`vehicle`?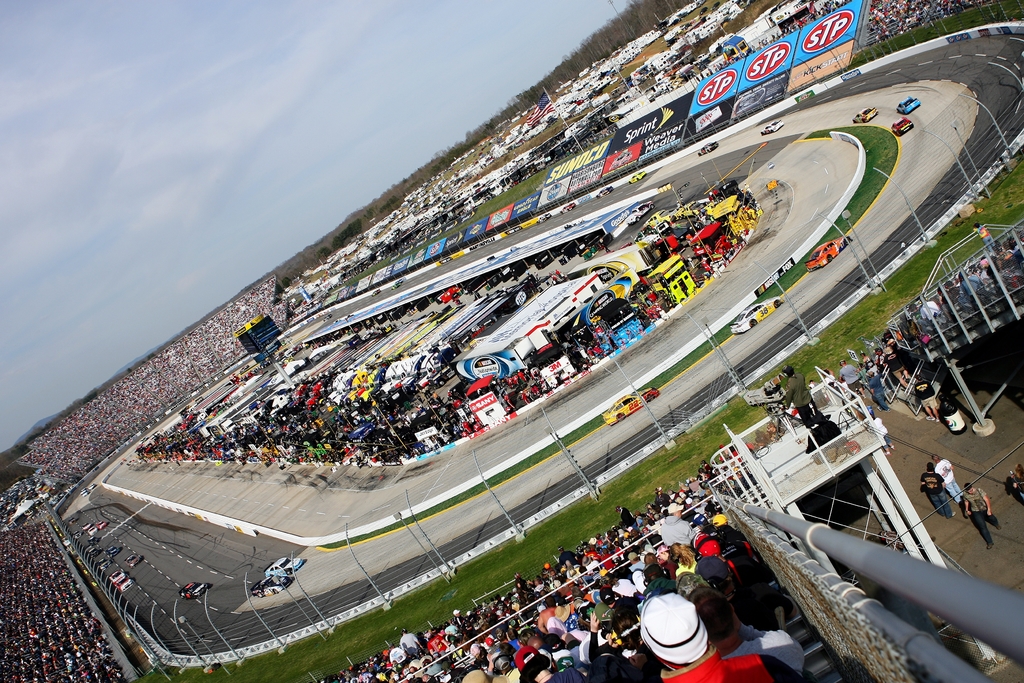
895,90,920,115
